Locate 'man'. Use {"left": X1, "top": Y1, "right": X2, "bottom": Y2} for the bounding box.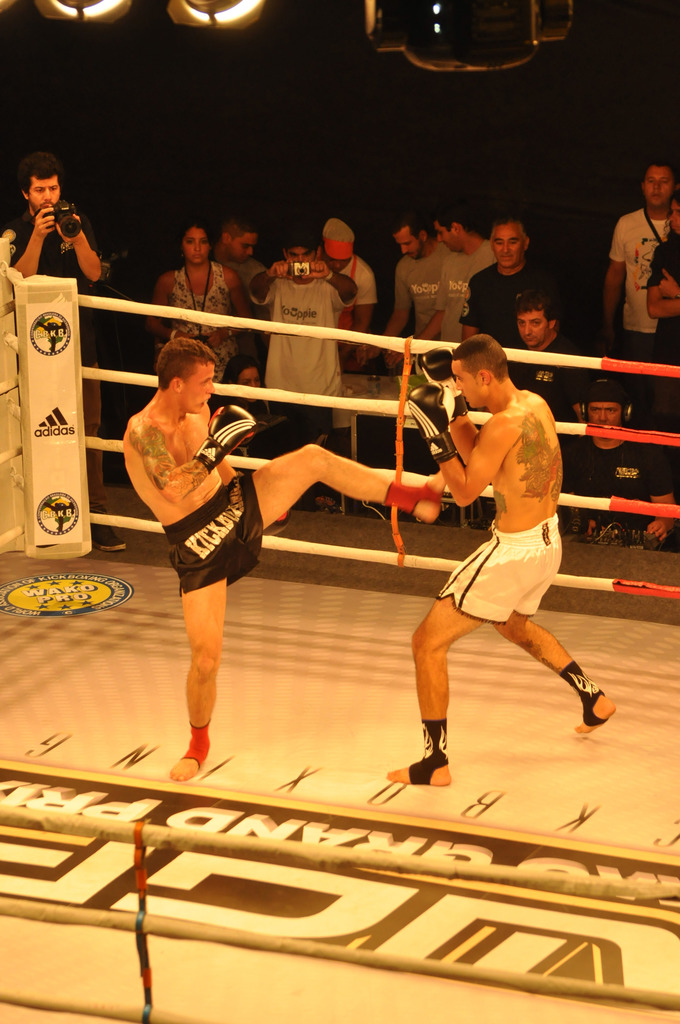
{"left": 378, "top": 218, "right": 476, "bottom": 522}.
